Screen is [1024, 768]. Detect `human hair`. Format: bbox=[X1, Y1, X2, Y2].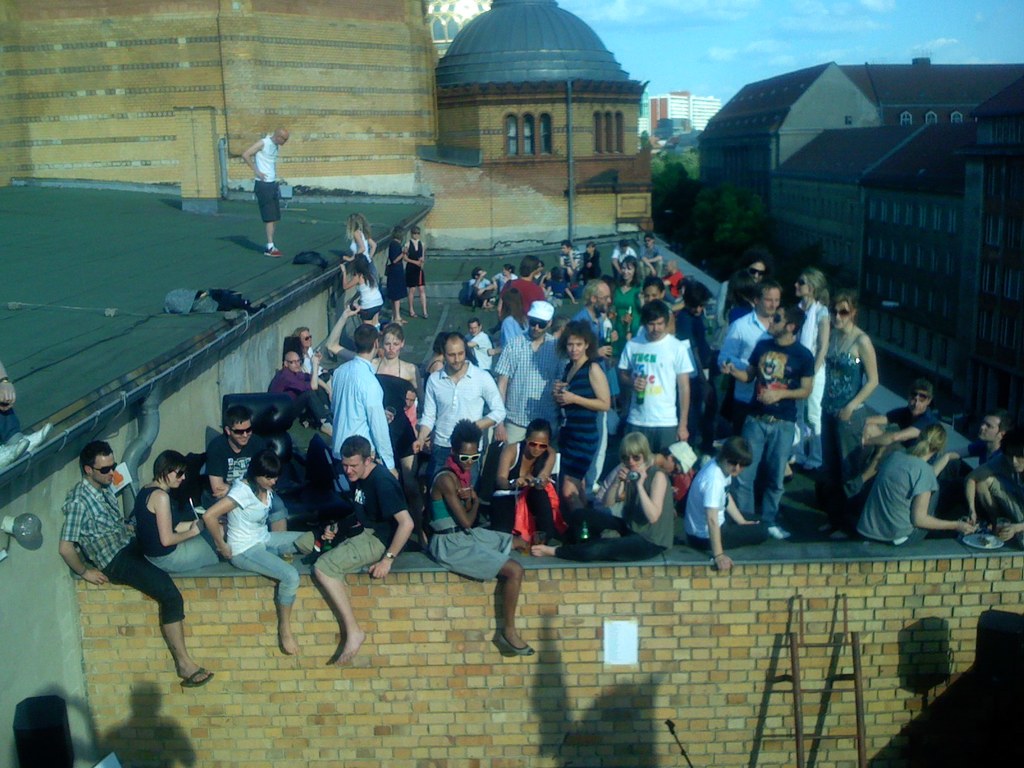
bbox=[776, 306, 806, 335].
